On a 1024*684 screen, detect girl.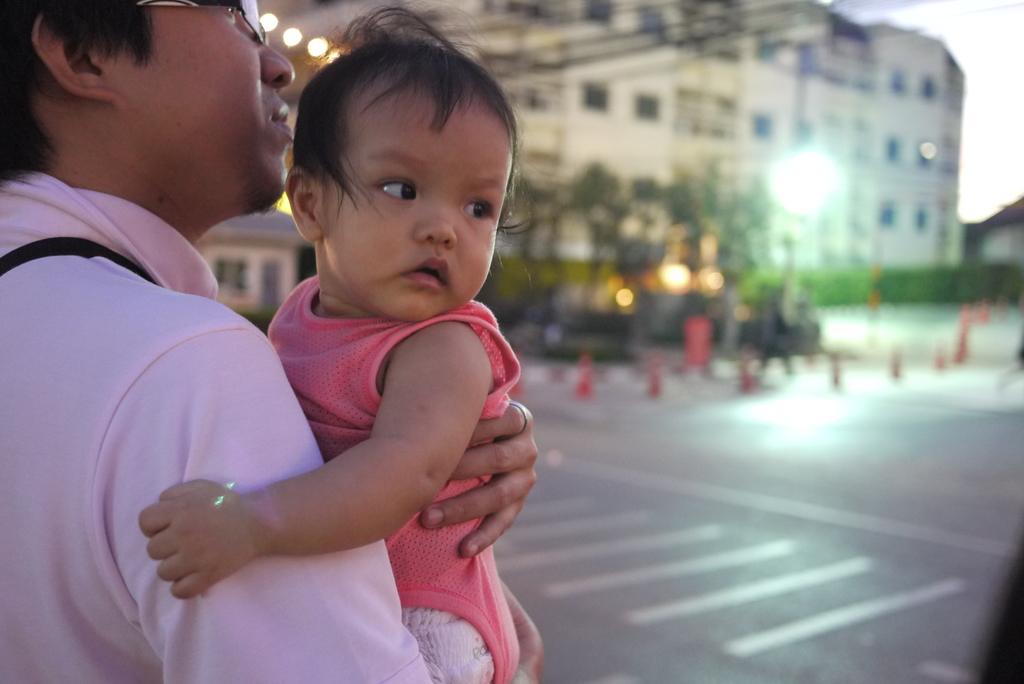
locate(138, 0, 533, 683).
